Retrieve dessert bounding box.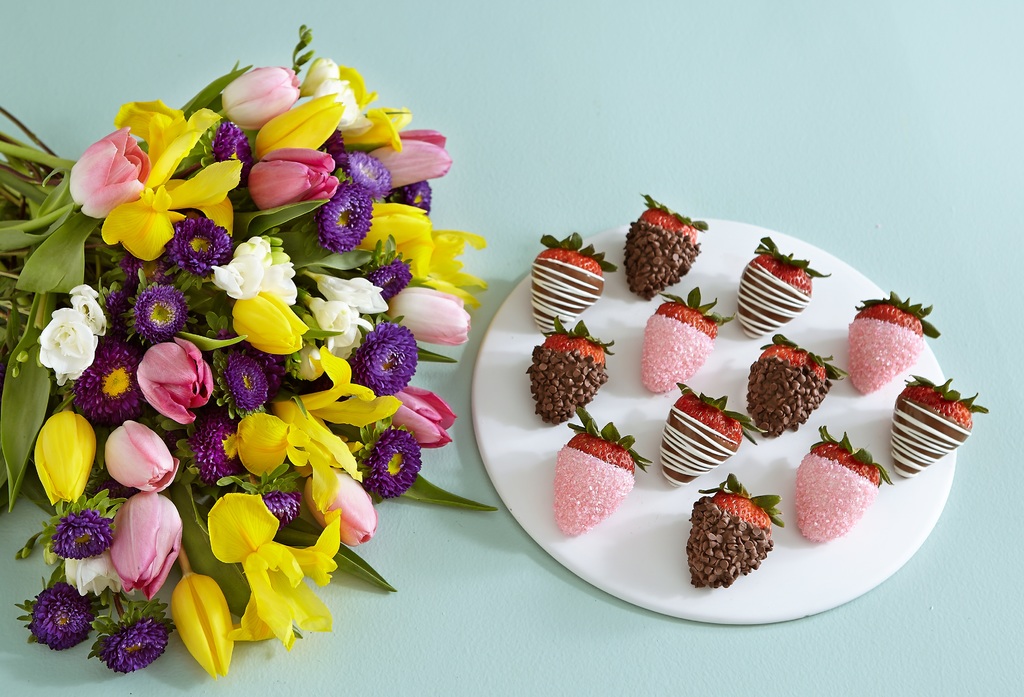
Bounding box: x1=750 y1=348 x2=831 y2=438.
